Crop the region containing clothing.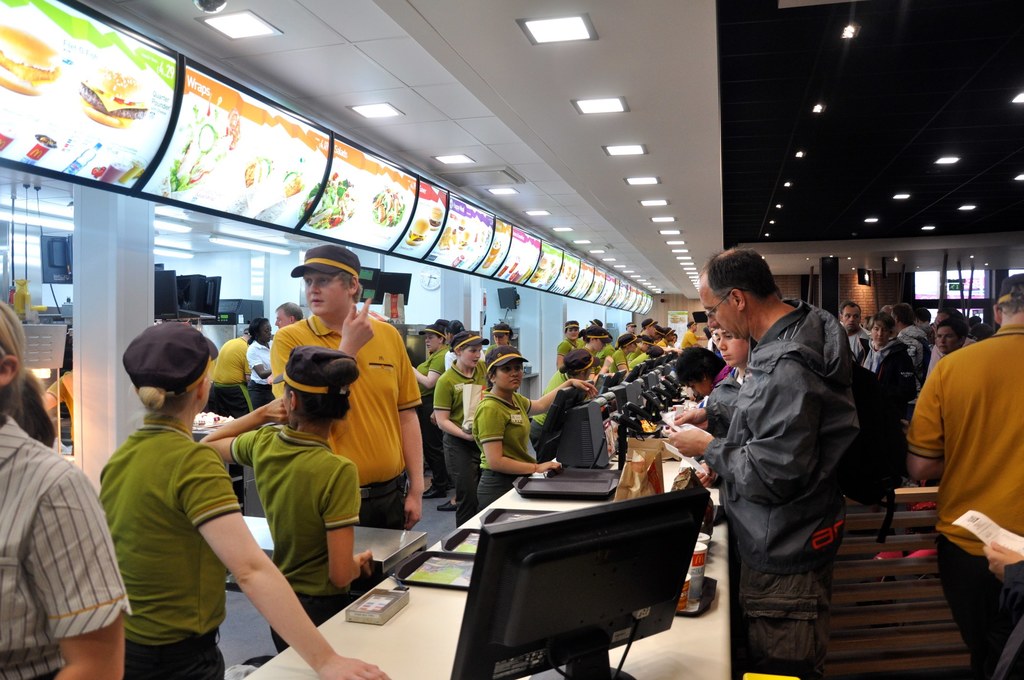
Crop region: x1=430, y1=352, x2=490, y2=532.
